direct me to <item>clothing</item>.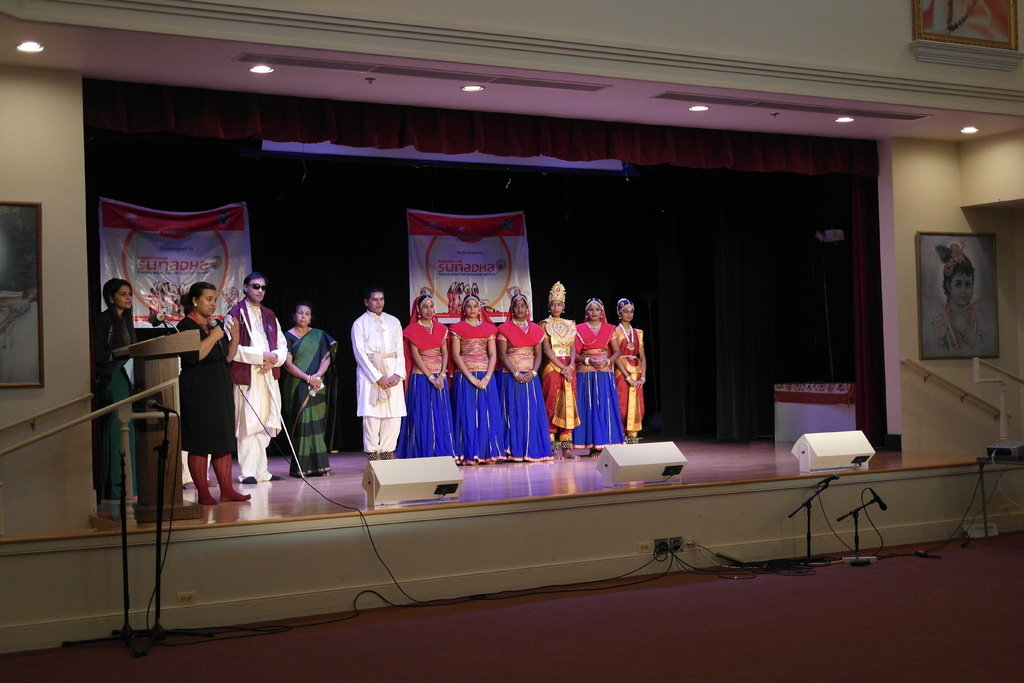
Direction: 449/294/509/464.
